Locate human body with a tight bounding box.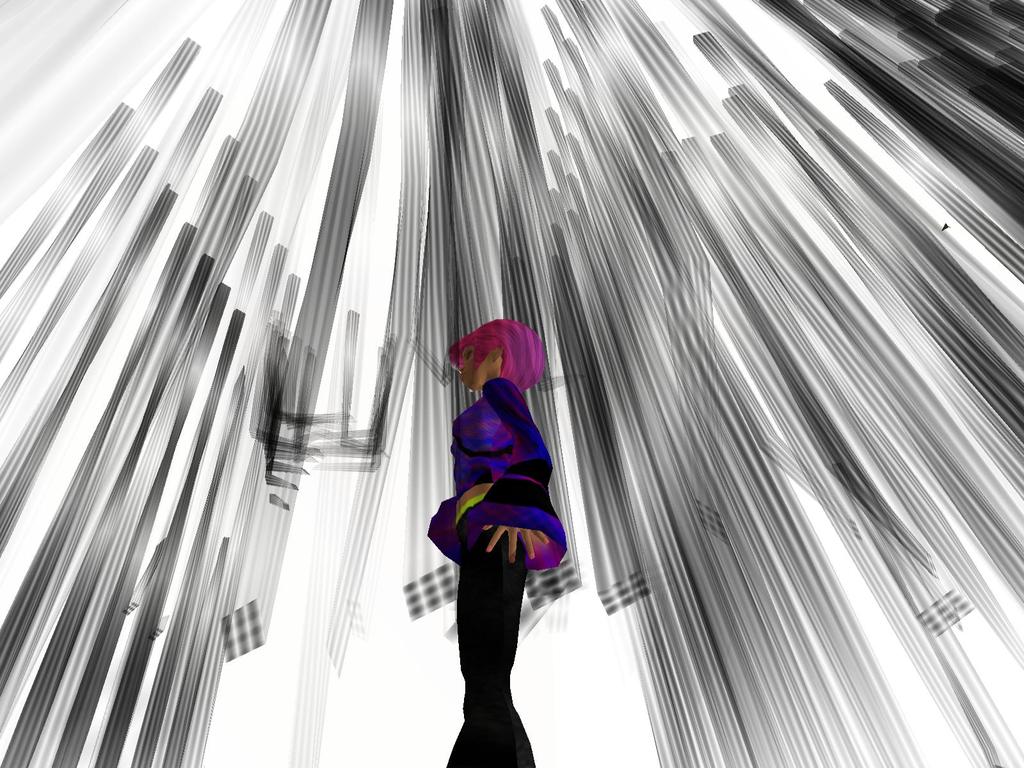
<region>413, 281, 568, 767</region>.
